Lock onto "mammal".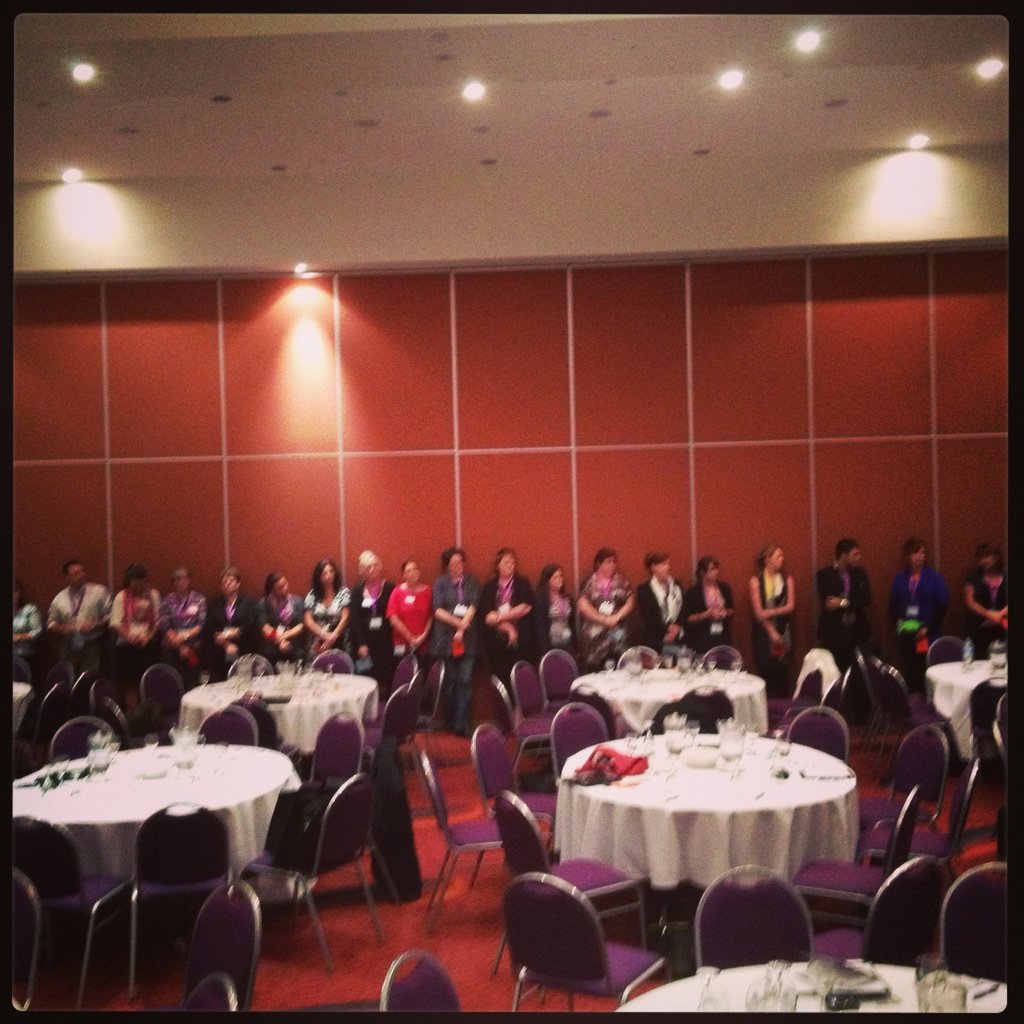
Locked: region(13, 579, 46, 672).
